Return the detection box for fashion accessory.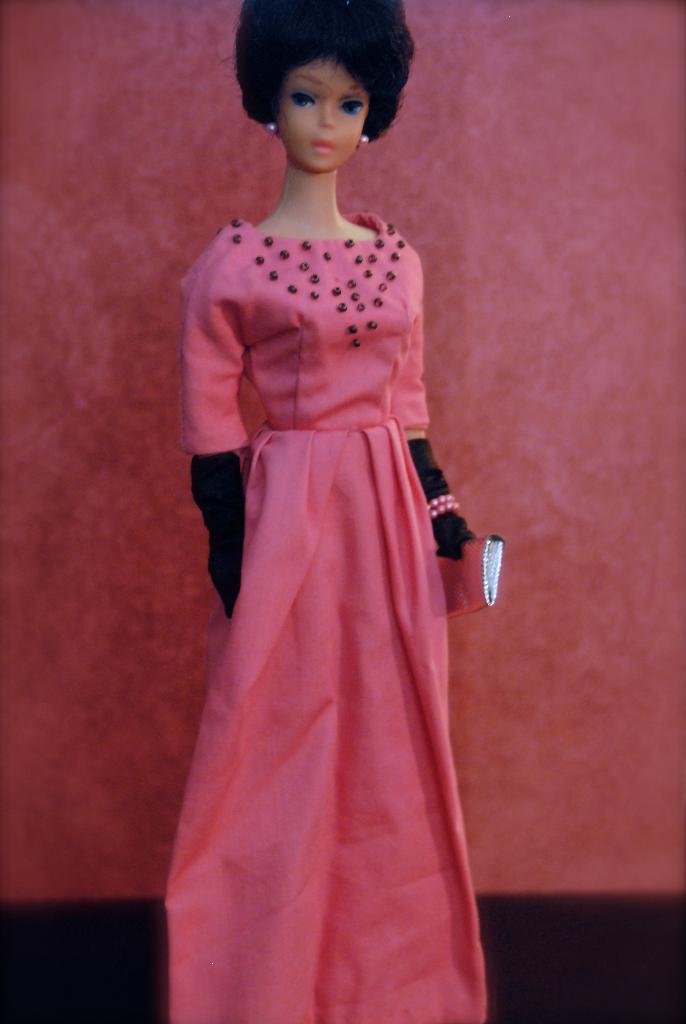
x1=362 y1=129 x2=370 y2=145.
